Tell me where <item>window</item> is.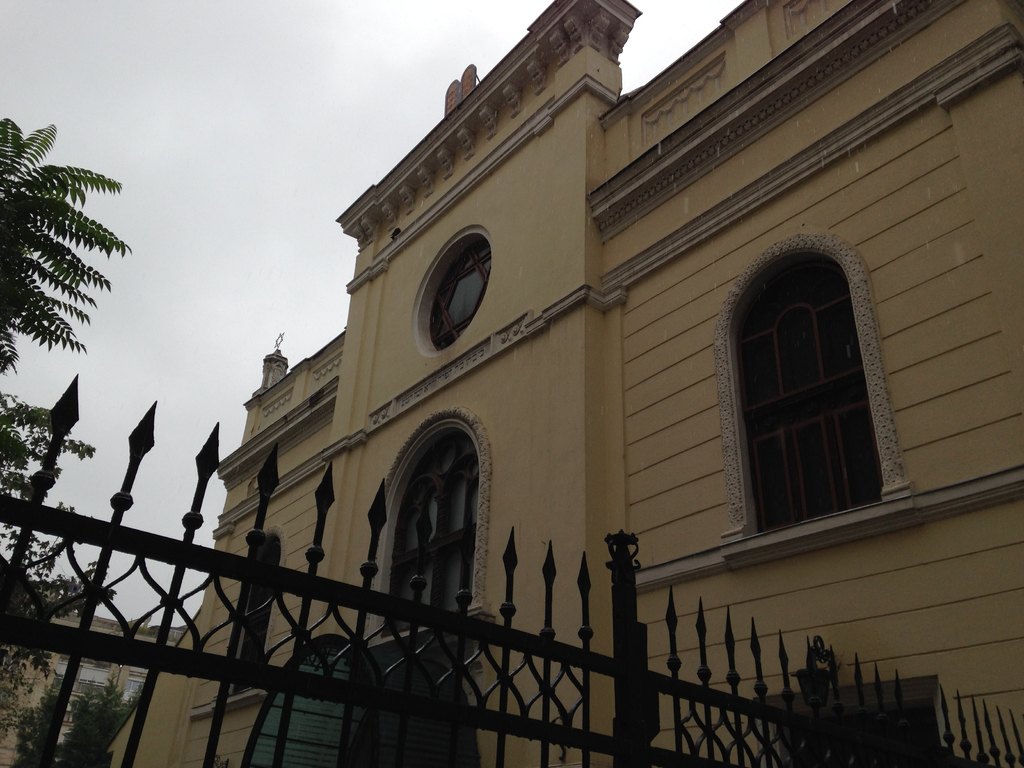
<item>window</item> is at left=369, top=406, right=490, bottom=691.
